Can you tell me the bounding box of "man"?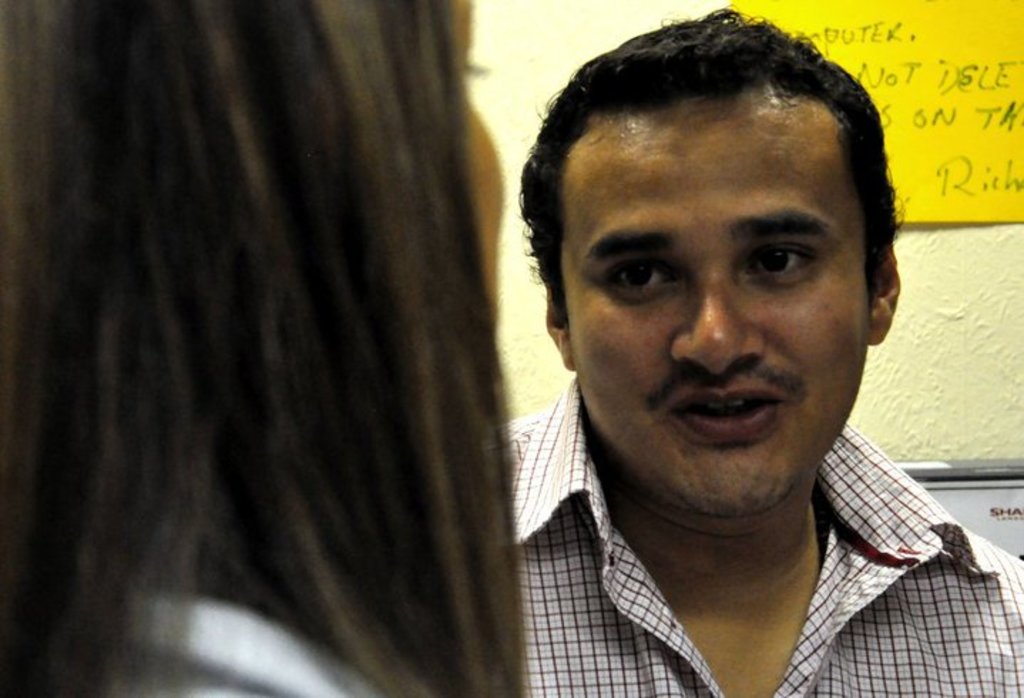
523:13:1023:697.
